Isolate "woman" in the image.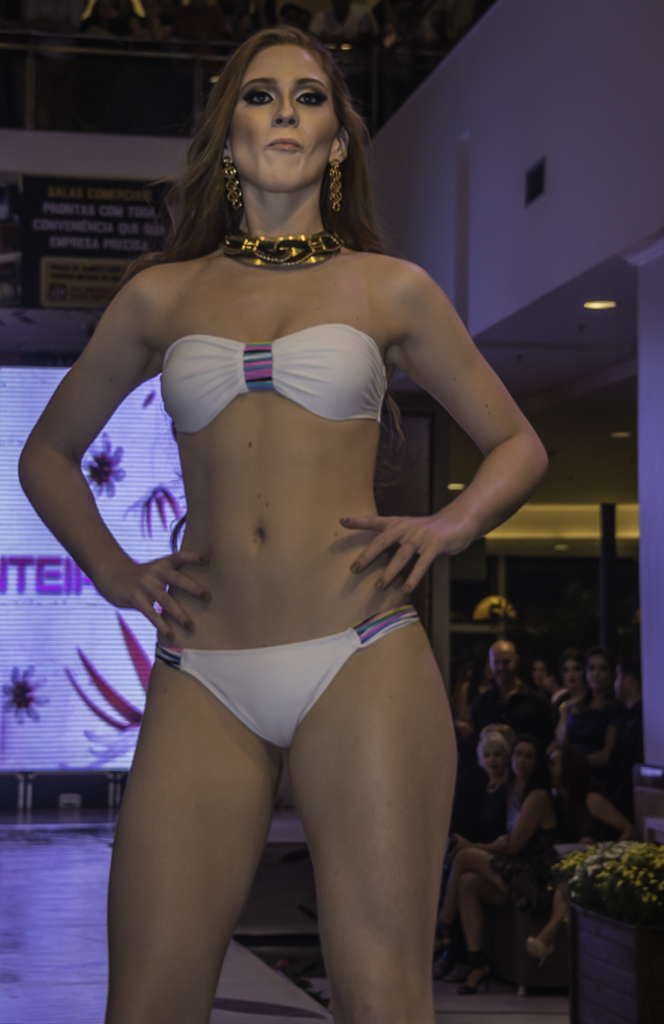
Isolated region: bbox=(558, 643, 626, 767).
